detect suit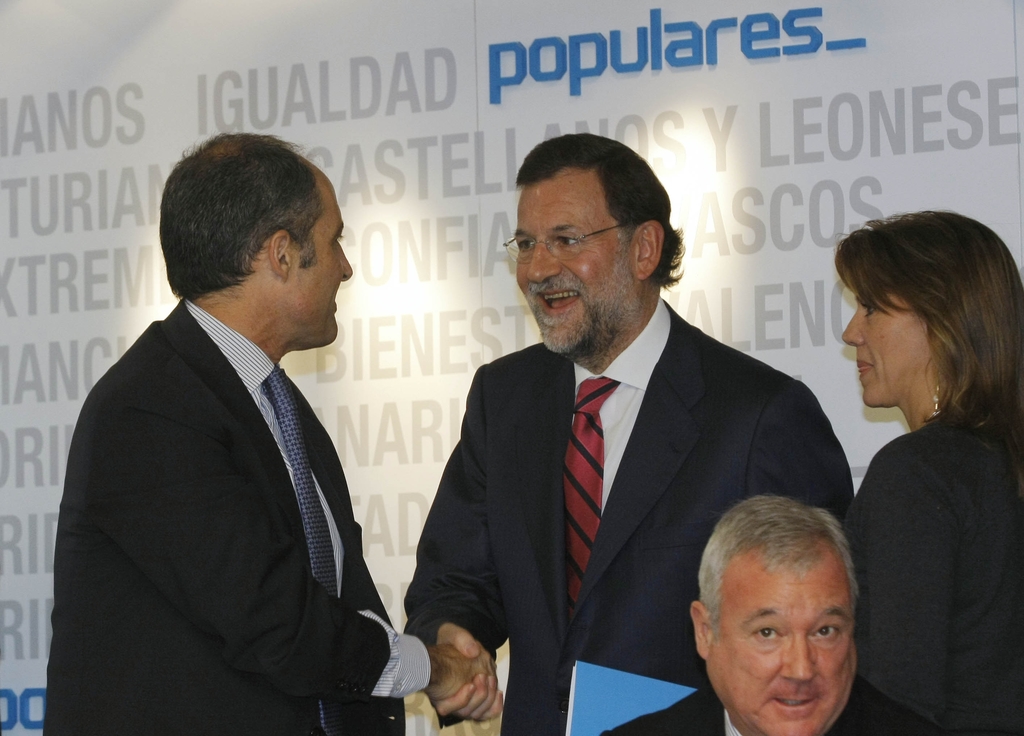
419,209,861,724
